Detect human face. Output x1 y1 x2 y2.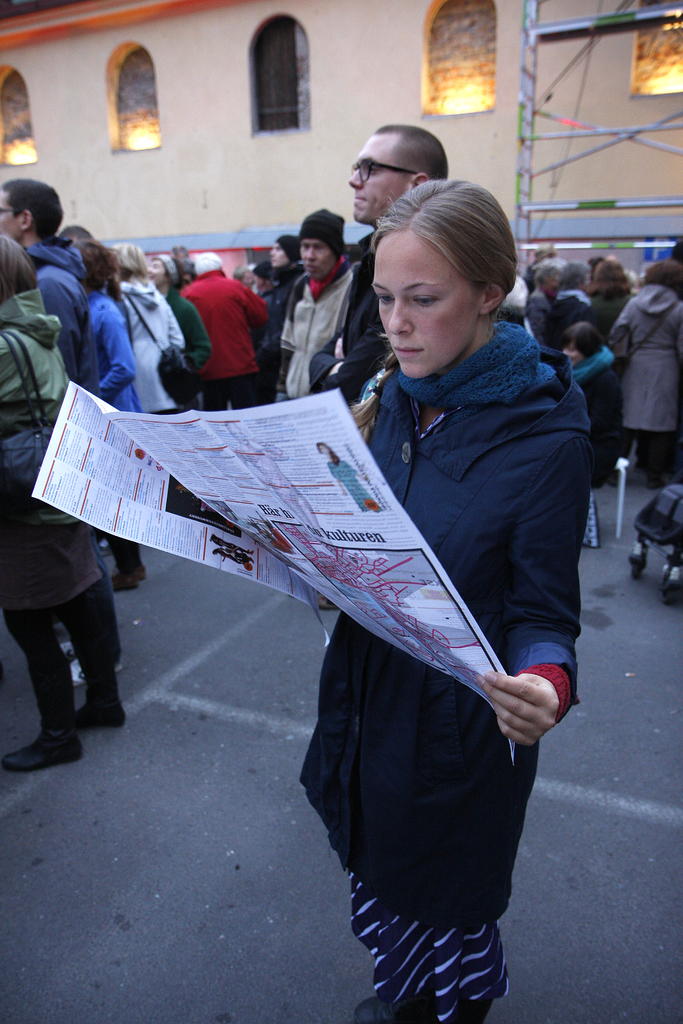
376 232 482 378.
